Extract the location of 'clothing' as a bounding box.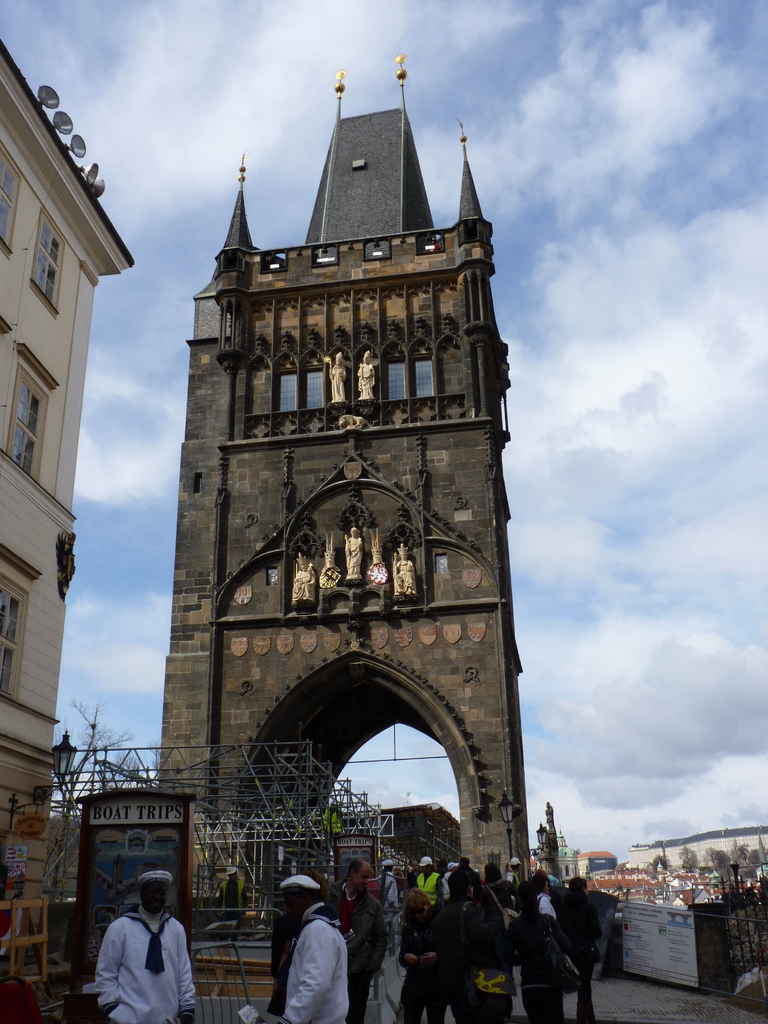
[267, 903, 353, 1023].
